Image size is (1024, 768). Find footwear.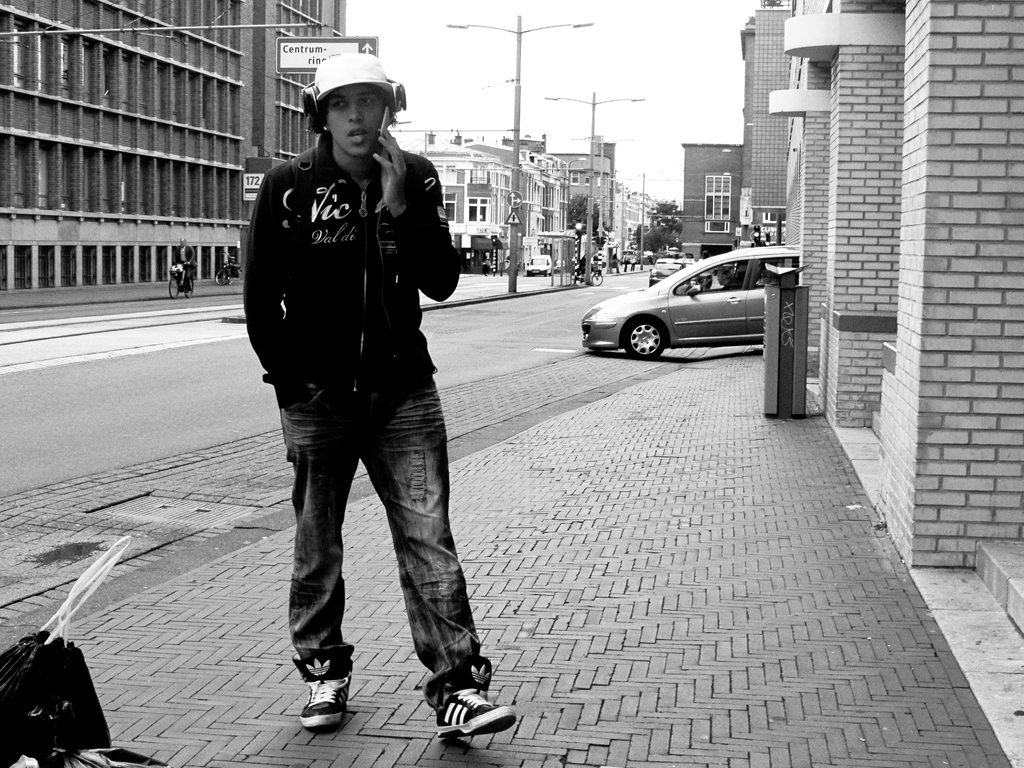
x1=300 y1=675 x2=349 y2=735.
